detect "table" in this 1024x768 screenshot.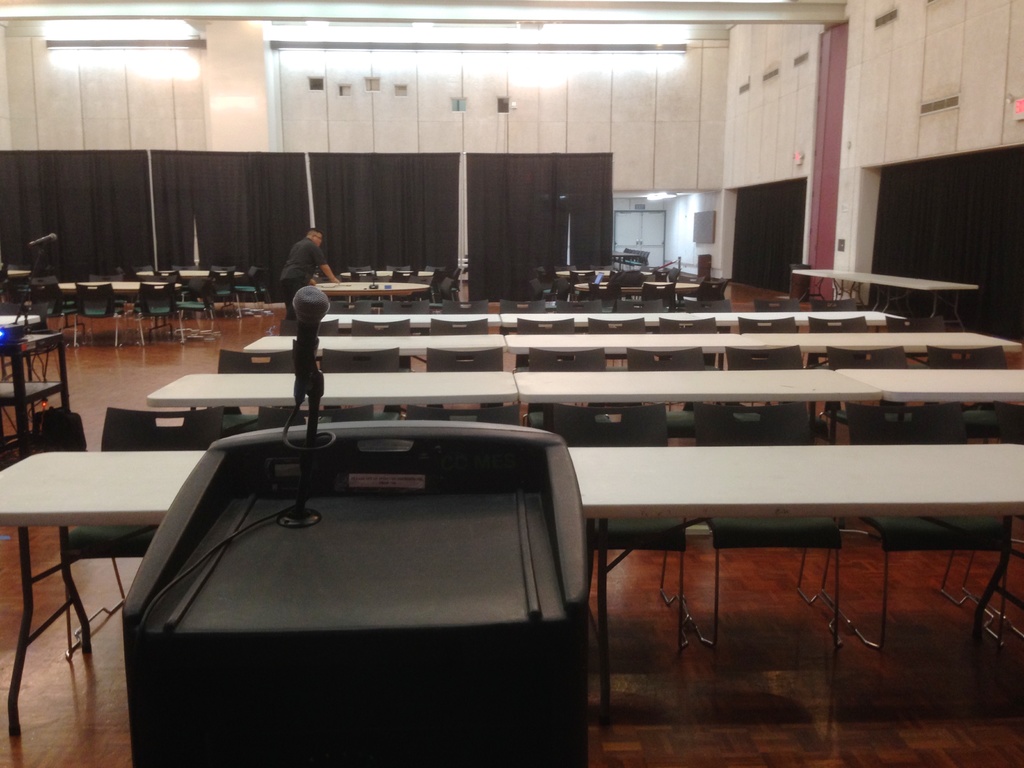
Detection: select_region(314, 280, 428, 307).
